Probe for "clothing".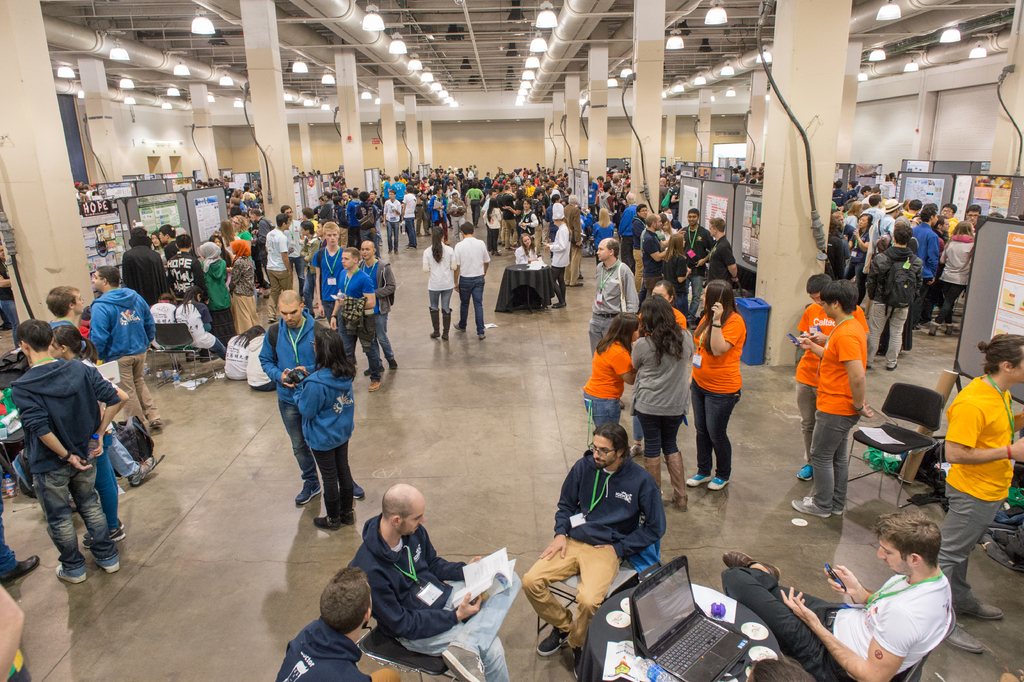
Probe result: box(676, 220, 719, 315).
